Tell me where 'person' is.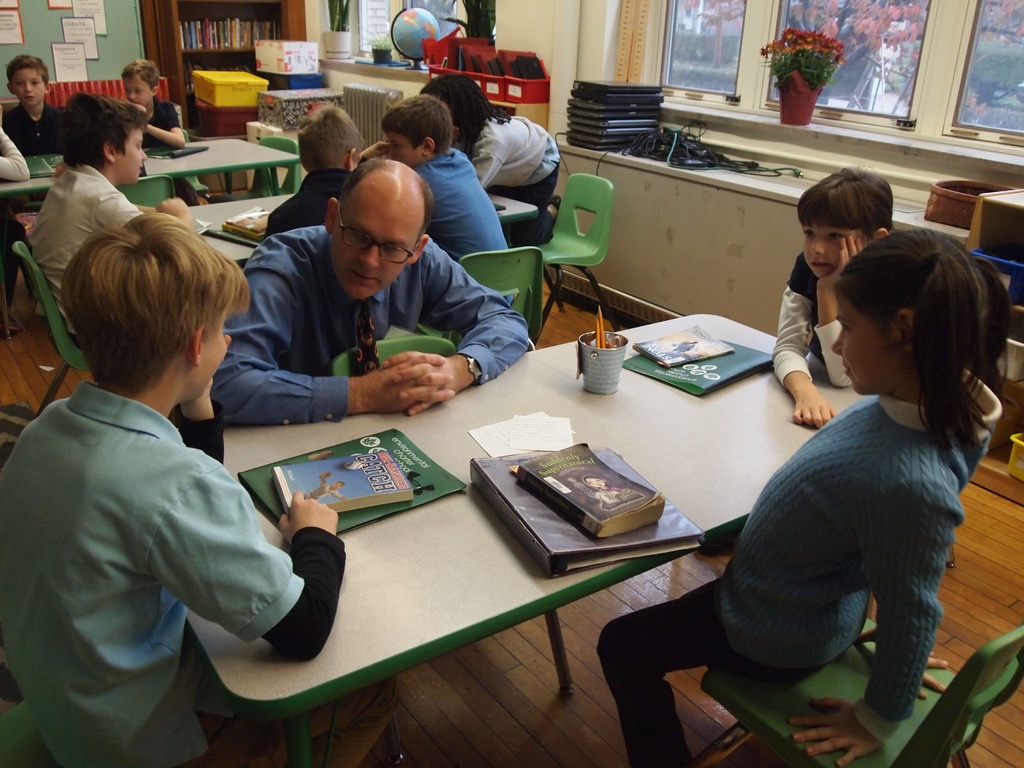
'person' is at bbox(415, 67, 566, 245).
